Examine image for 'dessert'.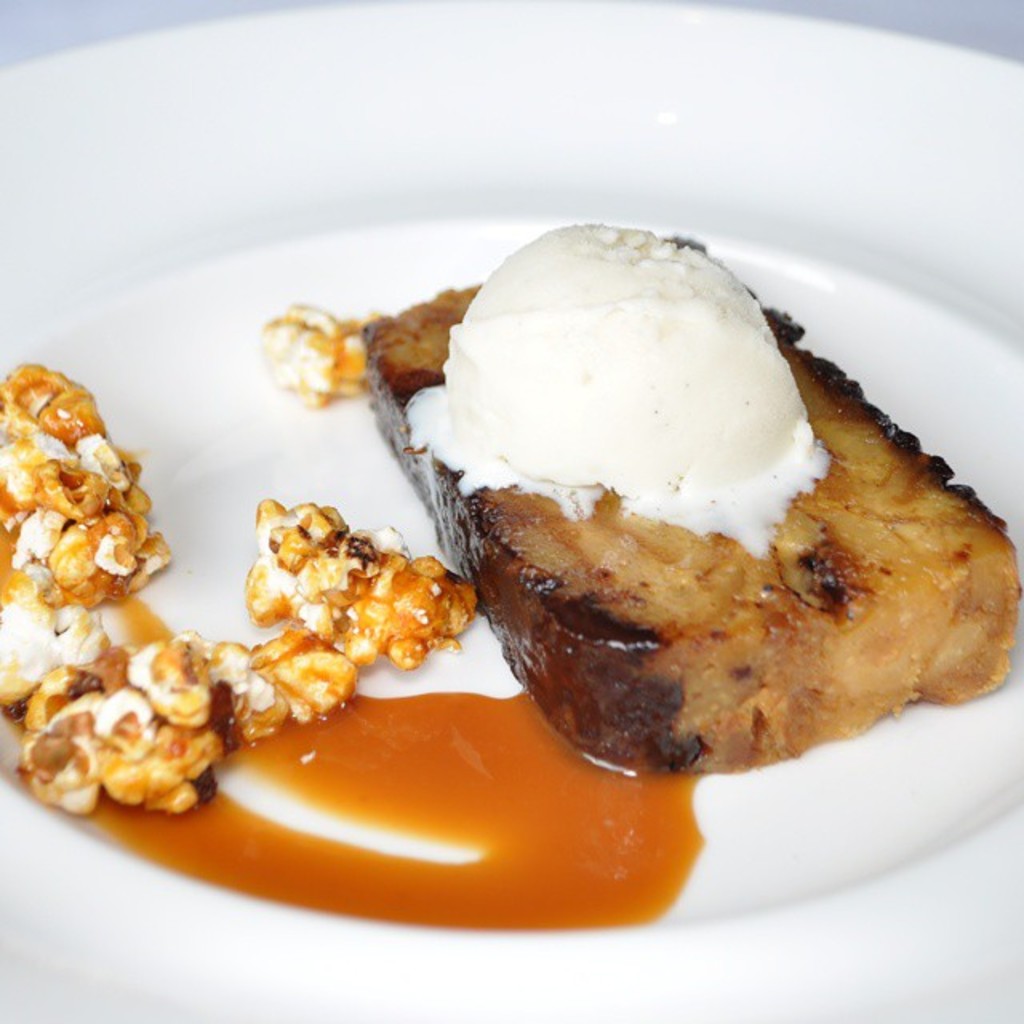
Examination result: 0/362/1022/923.
